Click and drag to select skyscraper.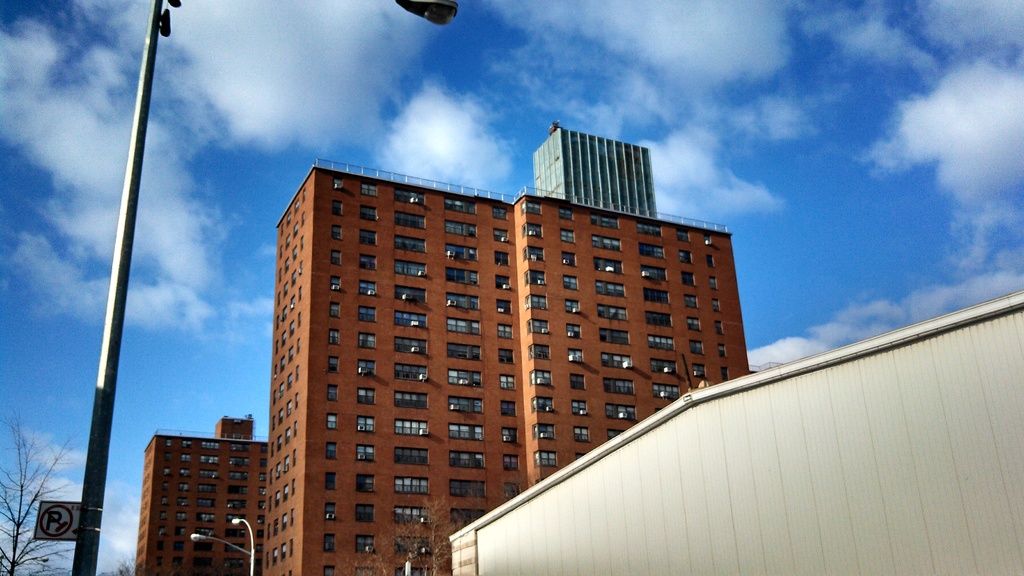
Selection: box(132, 422, 266, 575).
